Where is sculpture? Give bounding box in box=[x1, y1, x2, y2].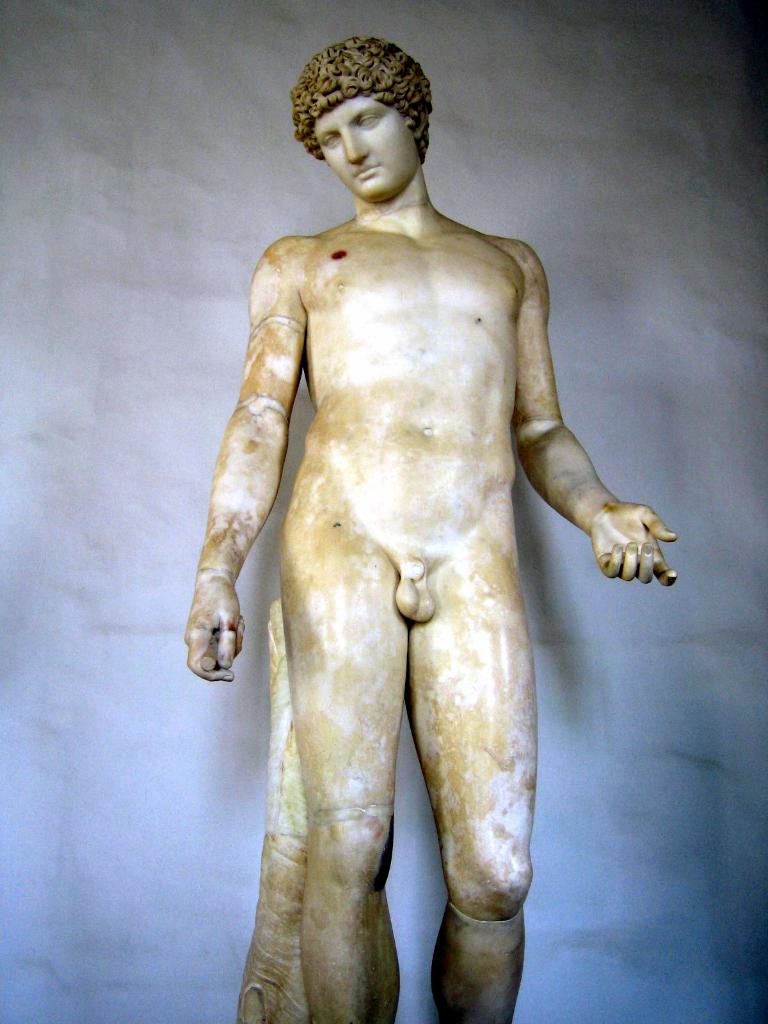
box=[177, 36, 687, 1023].
